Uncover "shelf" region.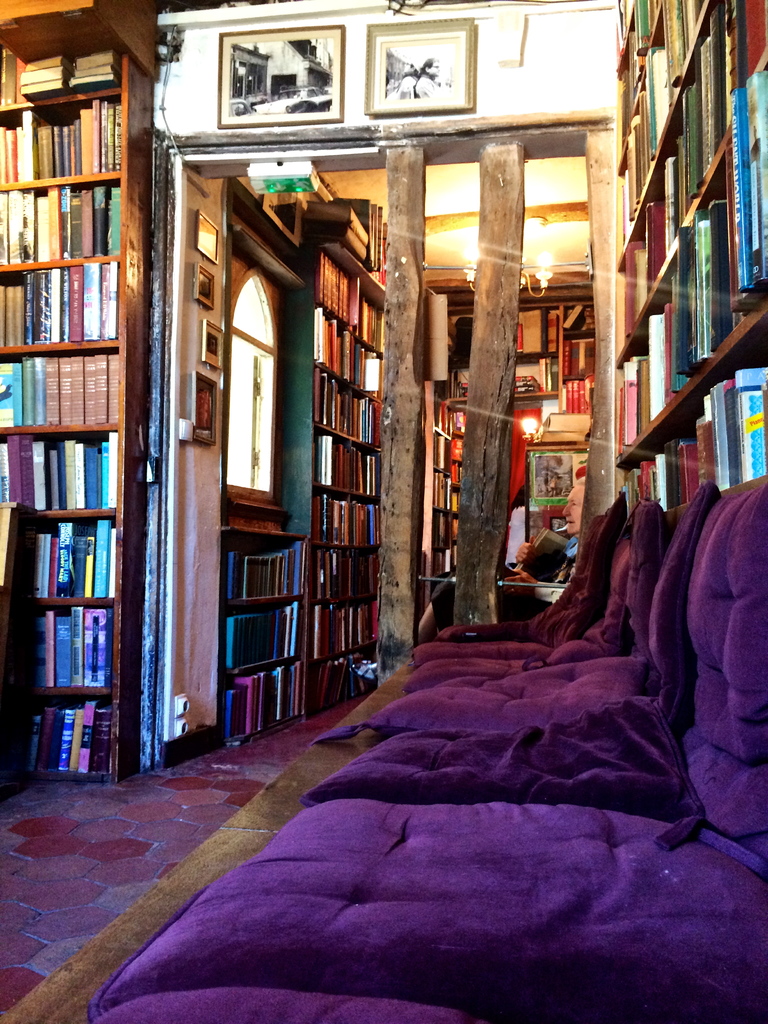
Uncovered: bbox=[1, 436, 181, 526].
